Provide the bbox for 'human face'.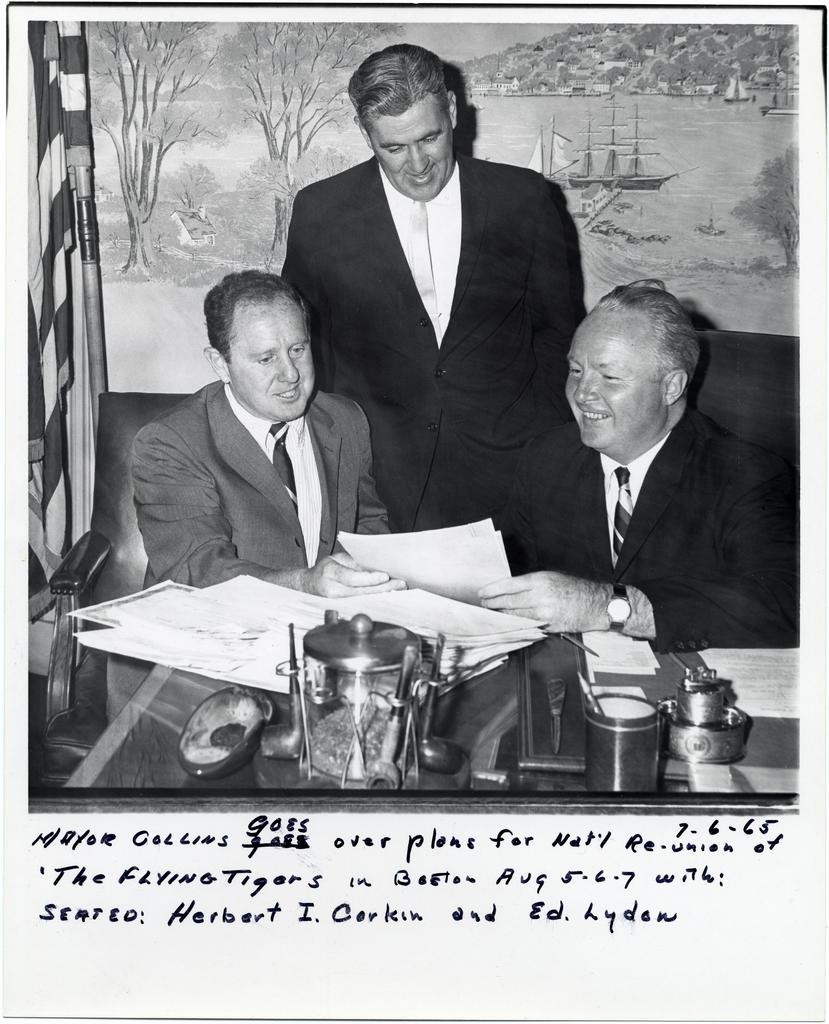
[370, 106, 452, 200].
